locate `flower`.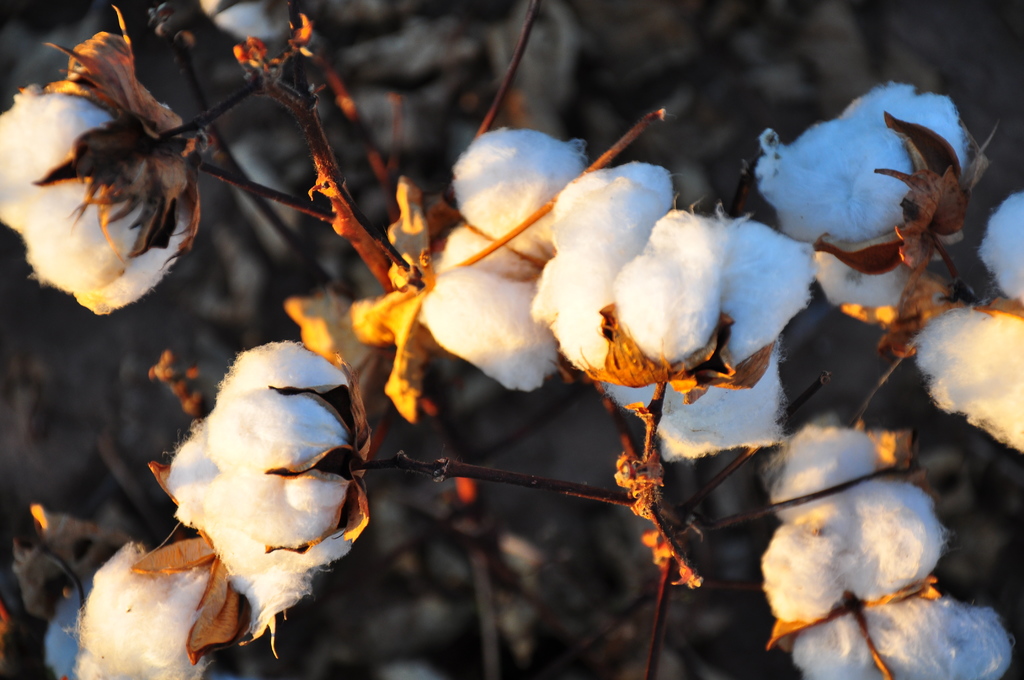
Bounding box: BBox(21, 5, 231, 289).
